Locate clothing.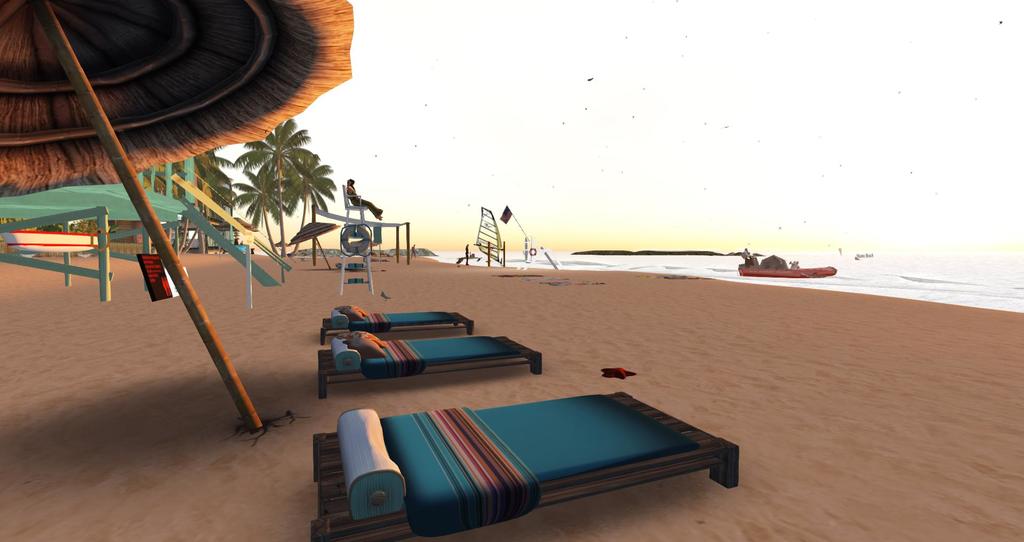
Bounding box: <box>412,245,416,257</box>.
